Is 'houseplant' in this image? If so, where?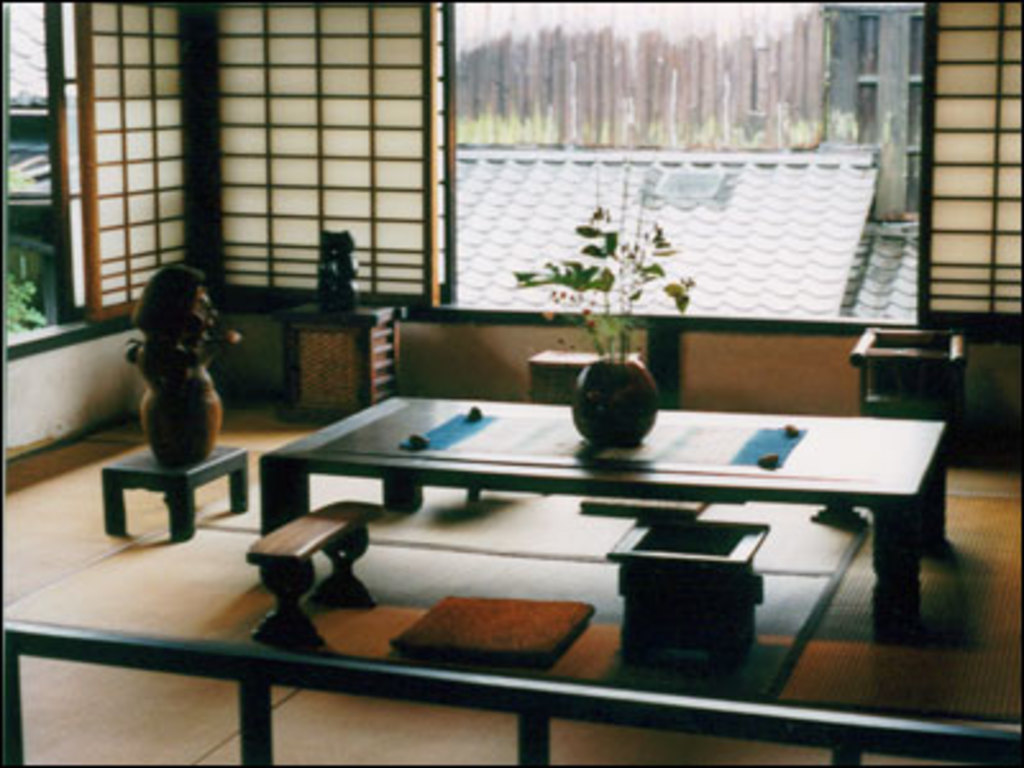
Yes, at (525,218,694,448).
